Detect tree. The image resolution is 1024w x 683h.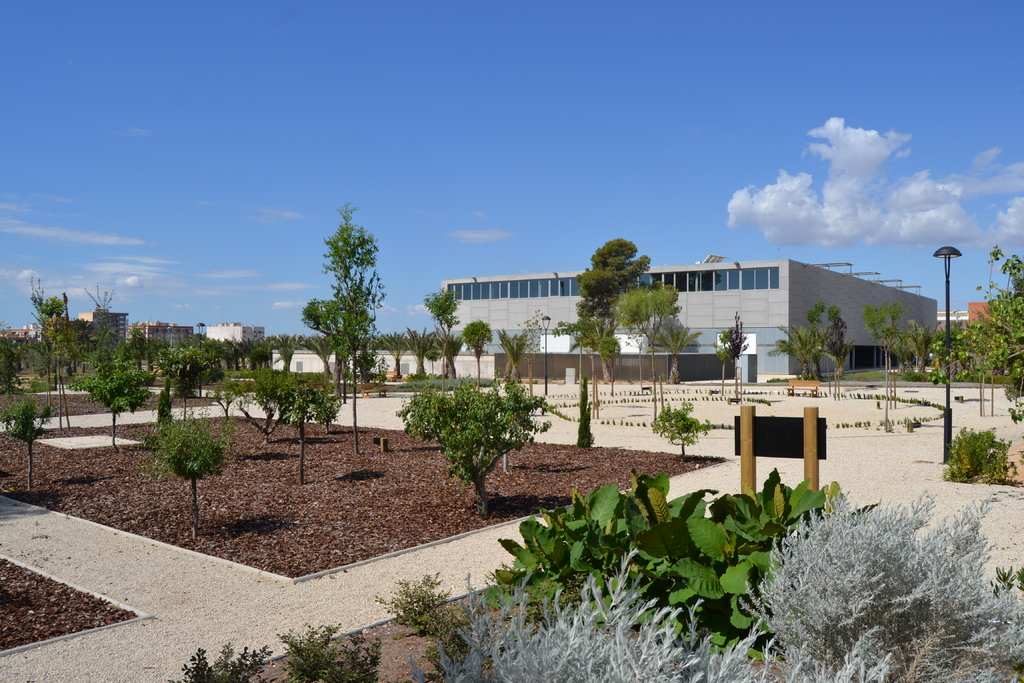
423/285/466/393.
